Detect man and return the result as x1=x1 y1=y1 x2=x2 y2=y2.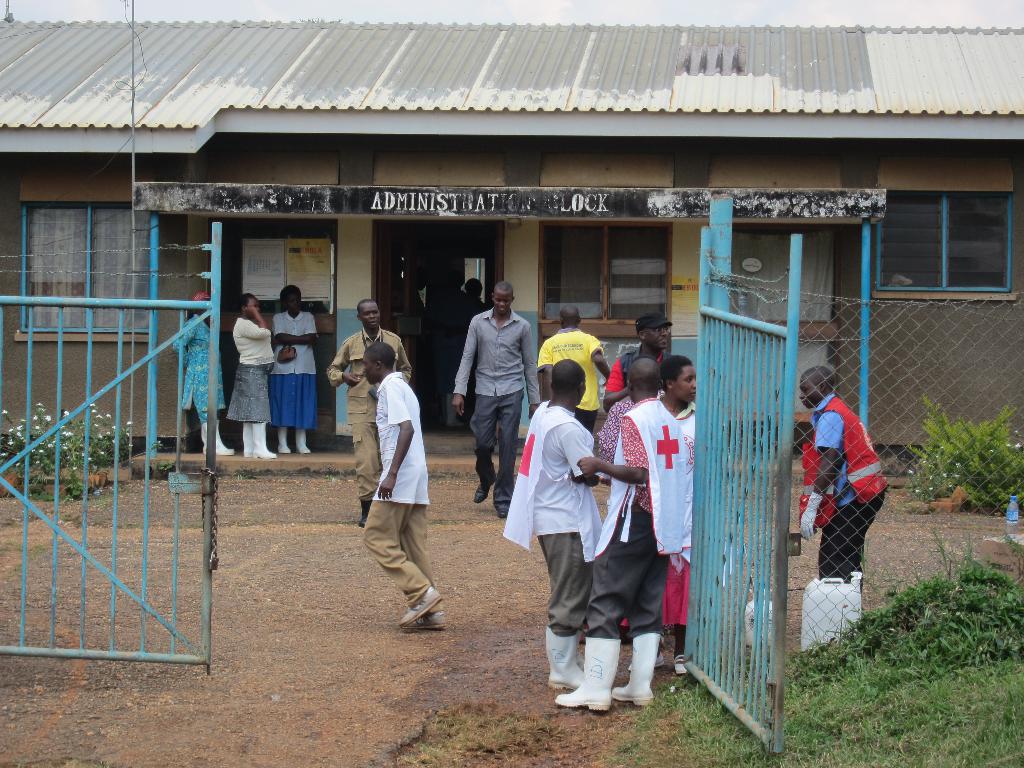
x1=358 y1=342 x2=443 y2=634.
